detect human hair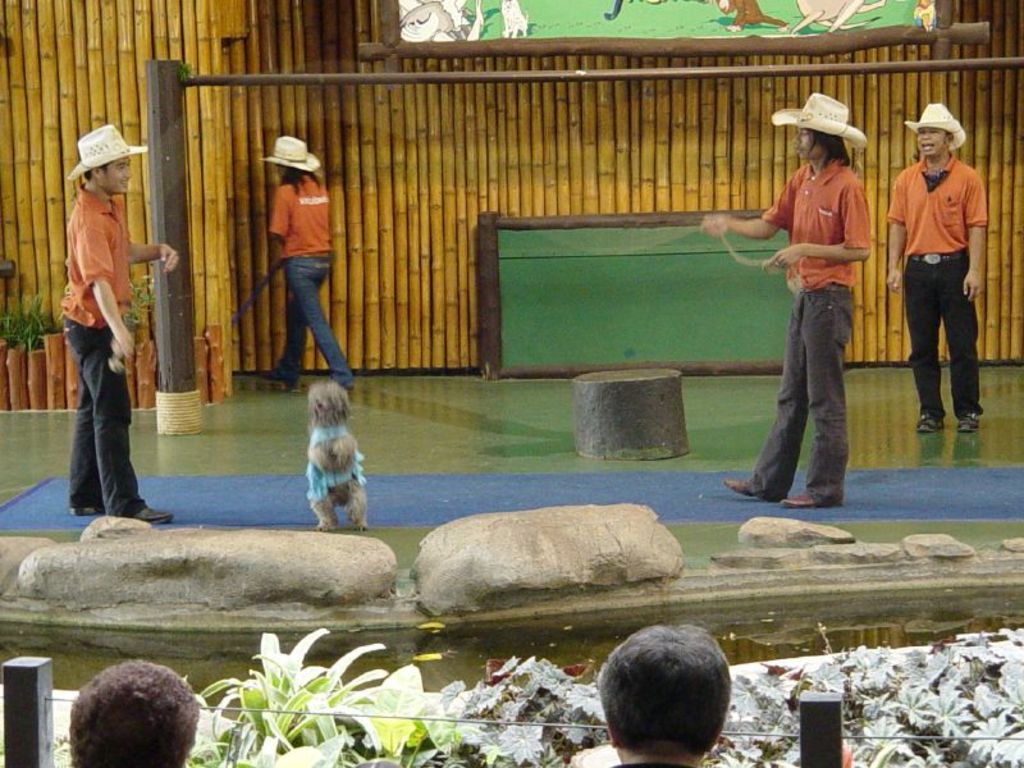
x1=275, y1=165, x2=323, y2=201
